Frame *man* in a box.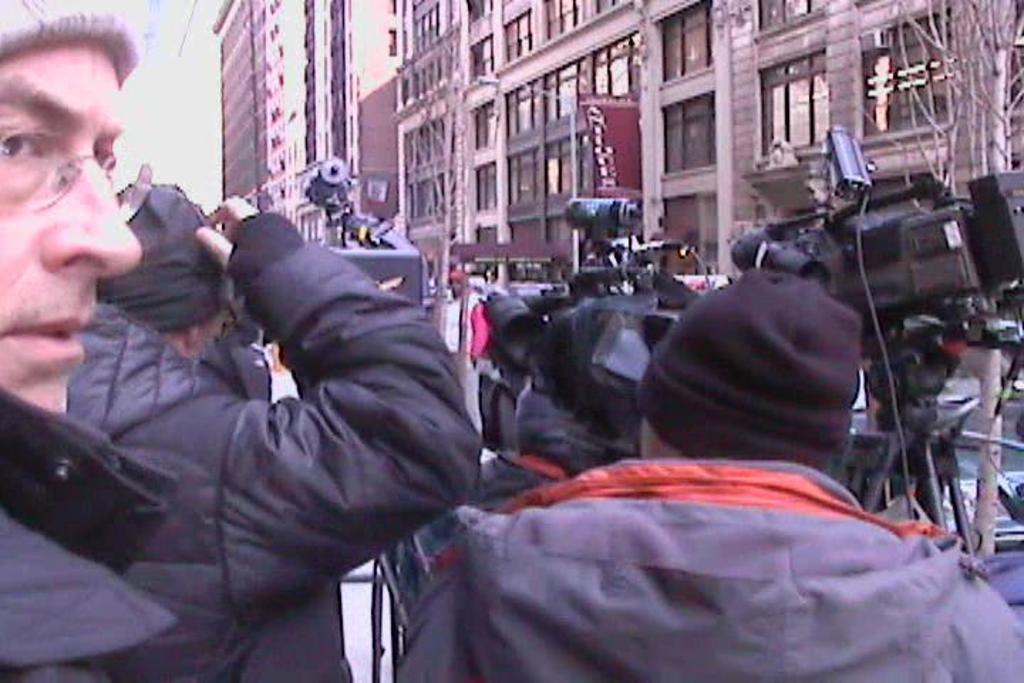
[x1=0, y1=0, x2=182, y2=682].
